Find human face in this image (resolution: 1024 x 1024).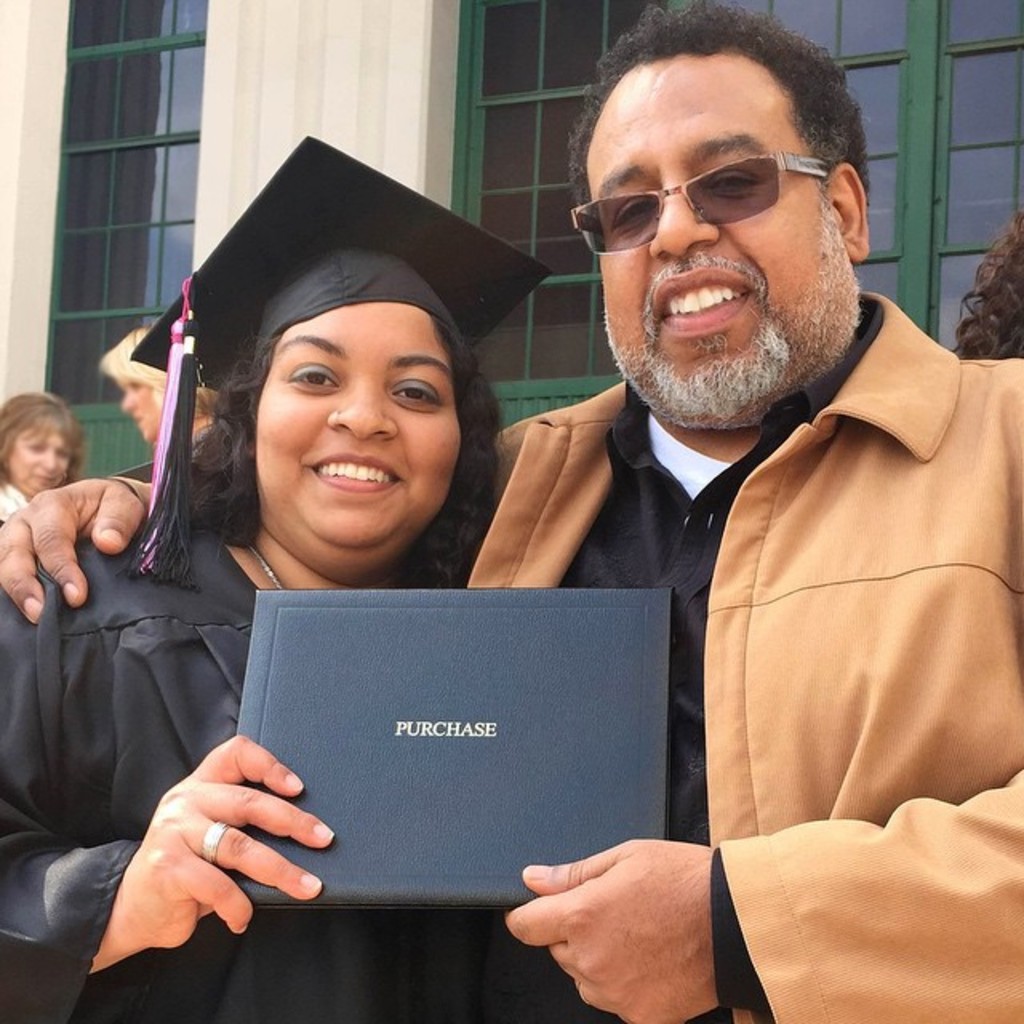
<box>118,379,166,434</box>.
